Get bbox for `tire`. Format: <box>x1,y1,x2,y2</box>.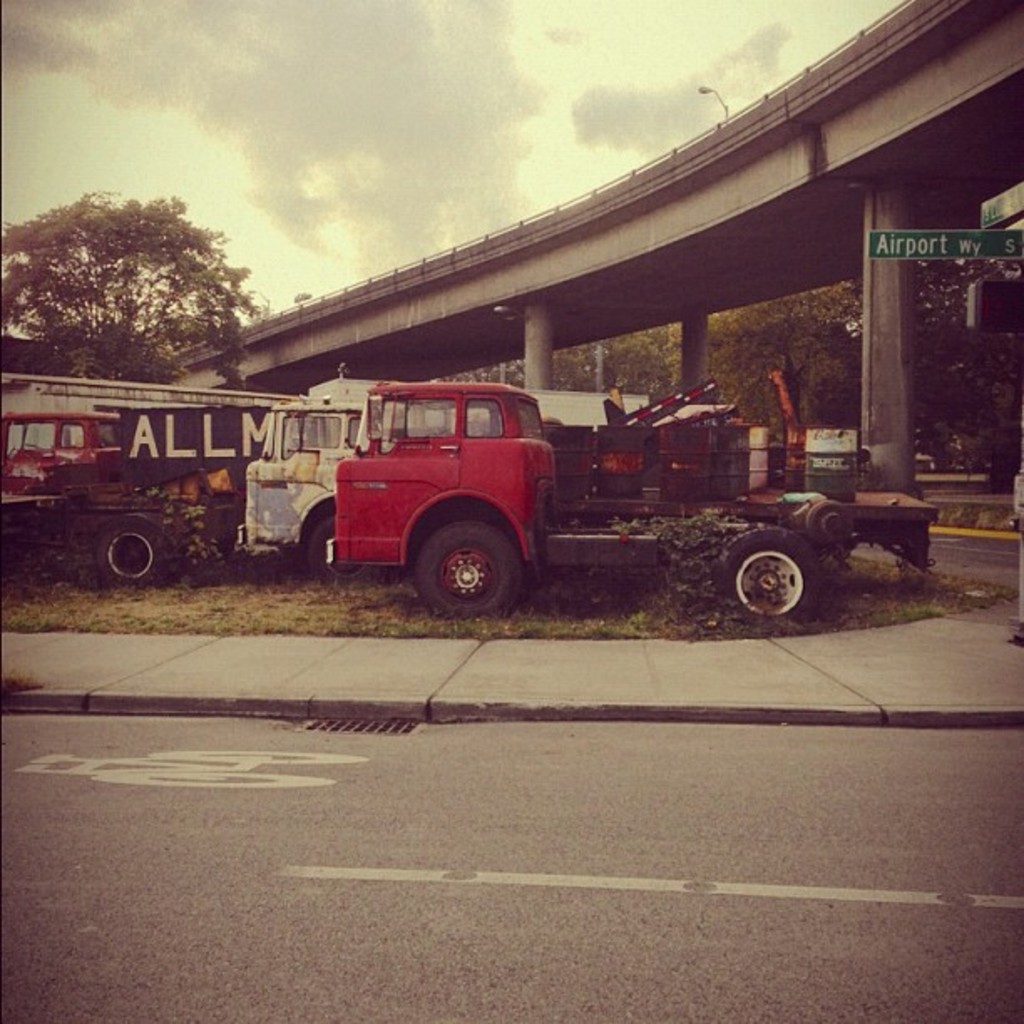
<box>95,517,174,589</box>.
